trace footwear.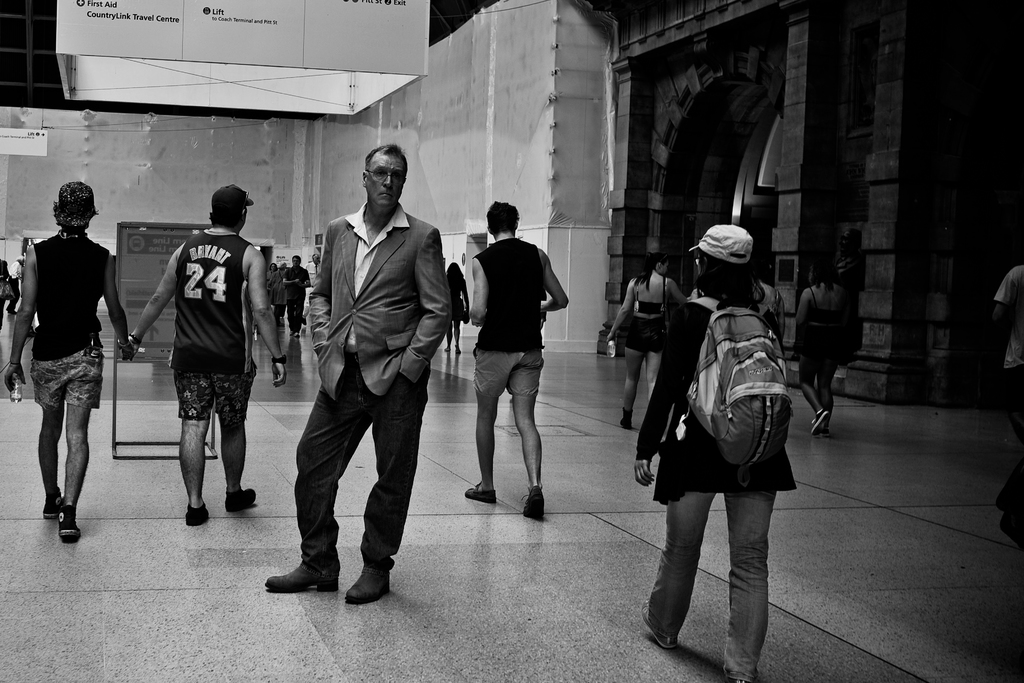
Traced to 264:559:344:591.
